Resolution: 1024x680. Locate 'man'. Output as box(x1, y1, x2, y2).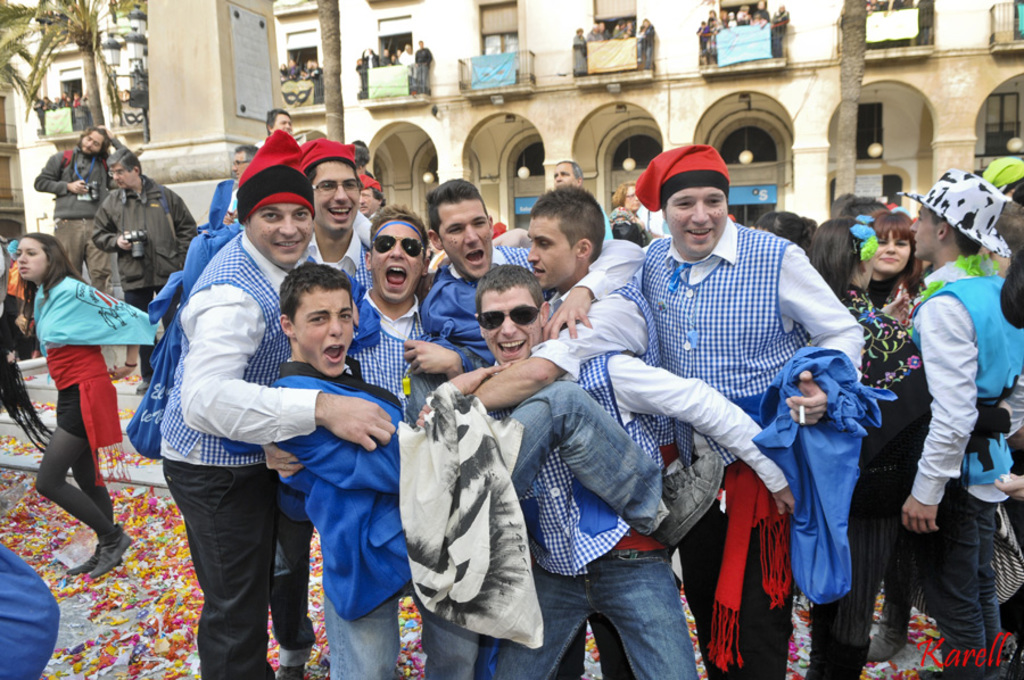
box(547, 159, 617, 240).
